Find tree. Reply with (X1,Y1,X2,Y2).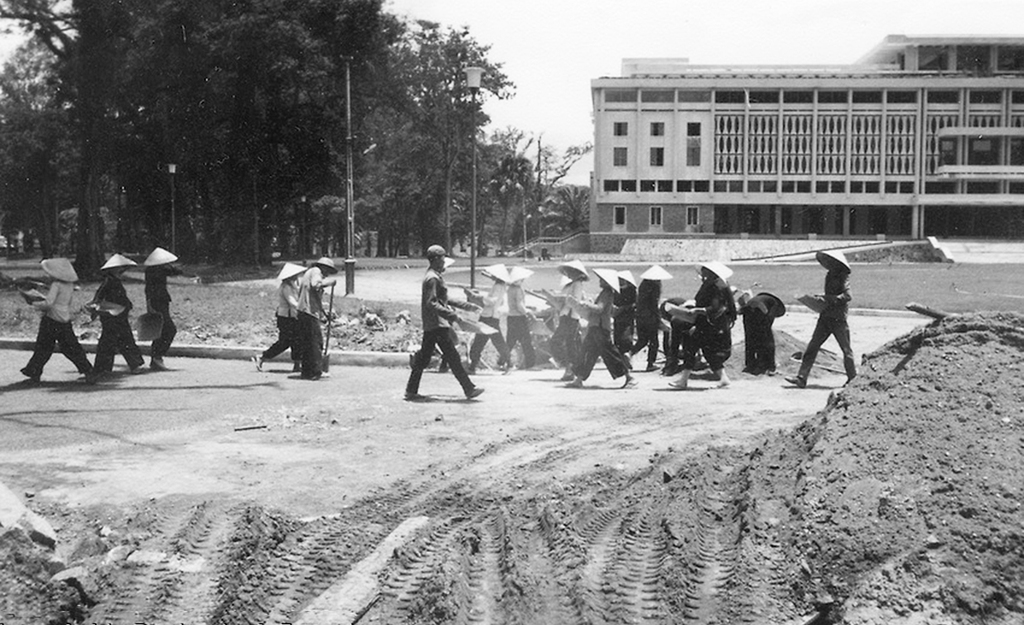
(533,179,587,242).
